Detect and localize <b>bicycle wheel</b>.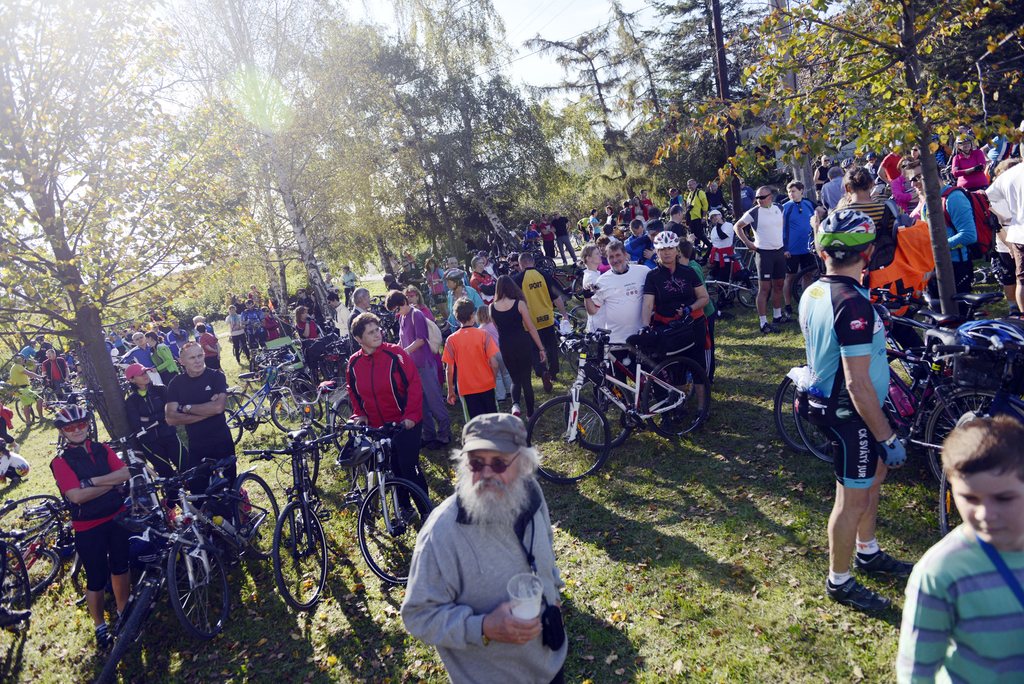
Localized at left=355, top=477, right=436, bottom=587.
